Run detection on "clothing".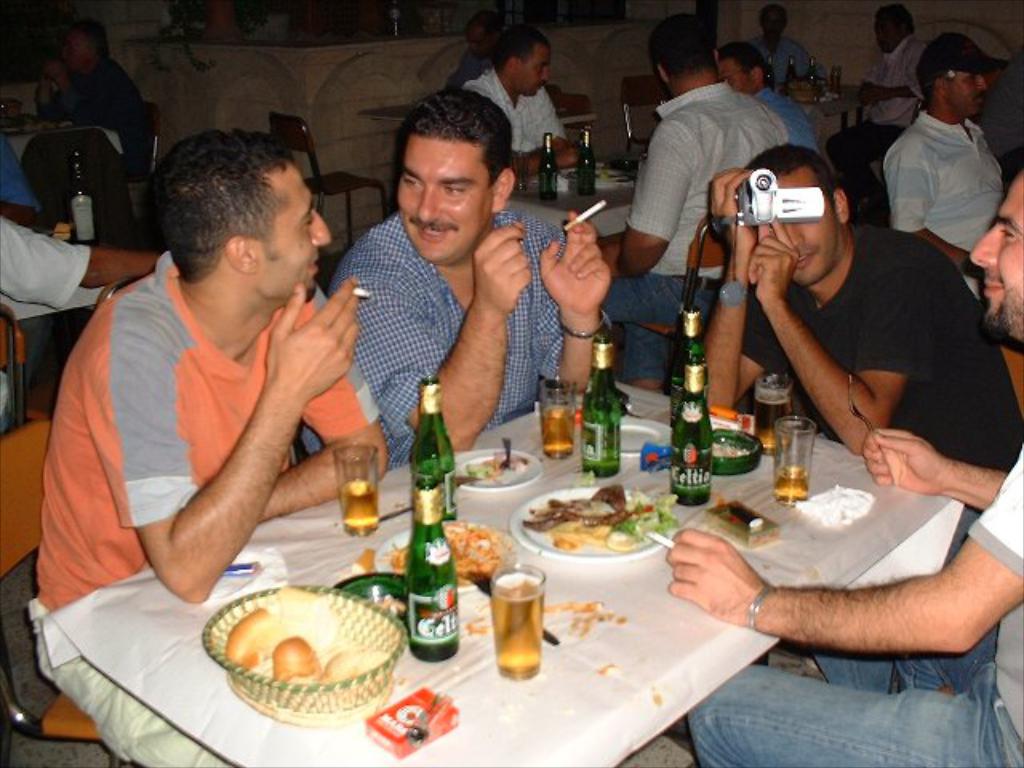
Result: {"left": 738, "top": 226, "right": 1022, "bottom": 570}.
